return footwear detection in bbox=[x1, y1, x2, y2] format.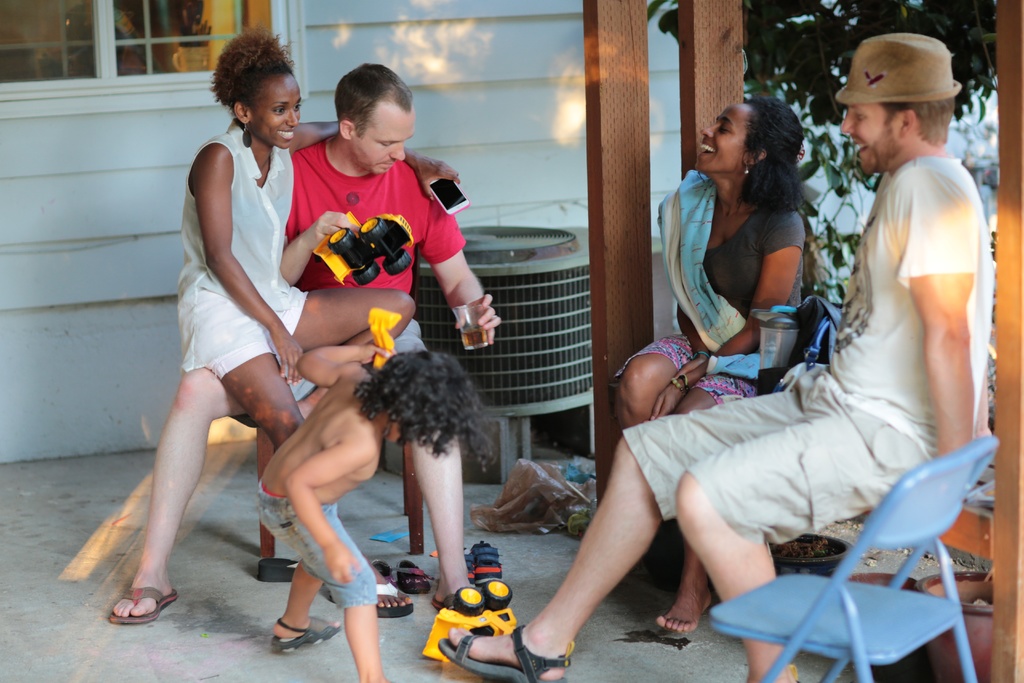
bbox=[108, 588, 179, 623].
